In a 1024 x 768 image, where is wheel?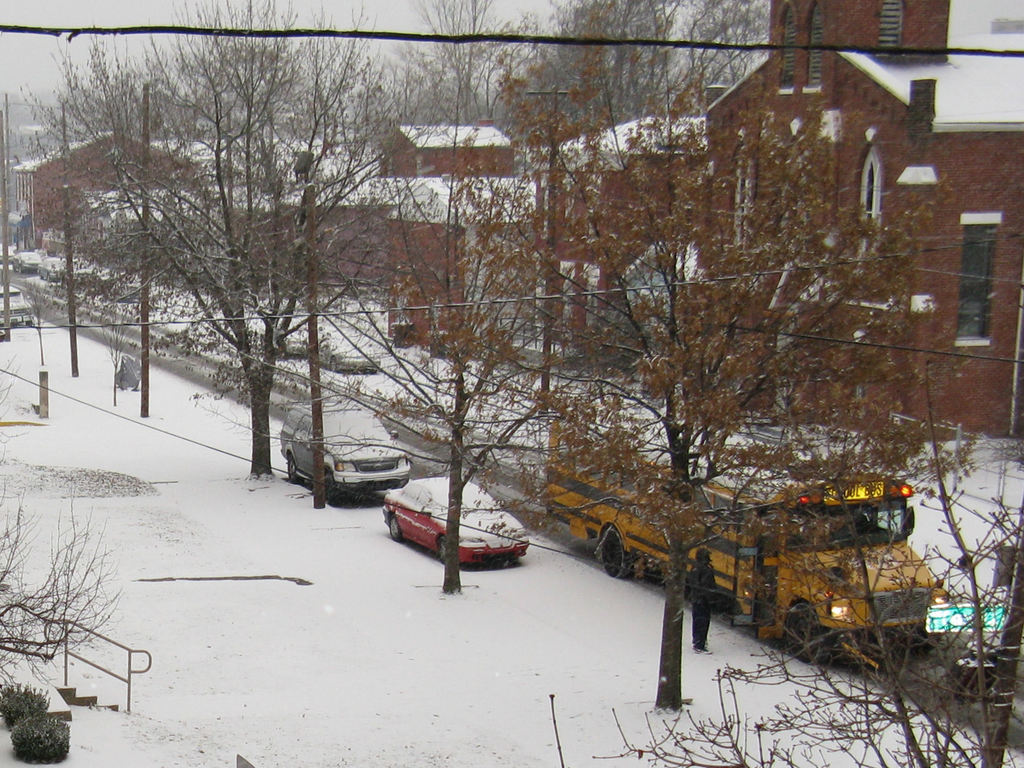
<region>602, 528, 631, 578</region>.
